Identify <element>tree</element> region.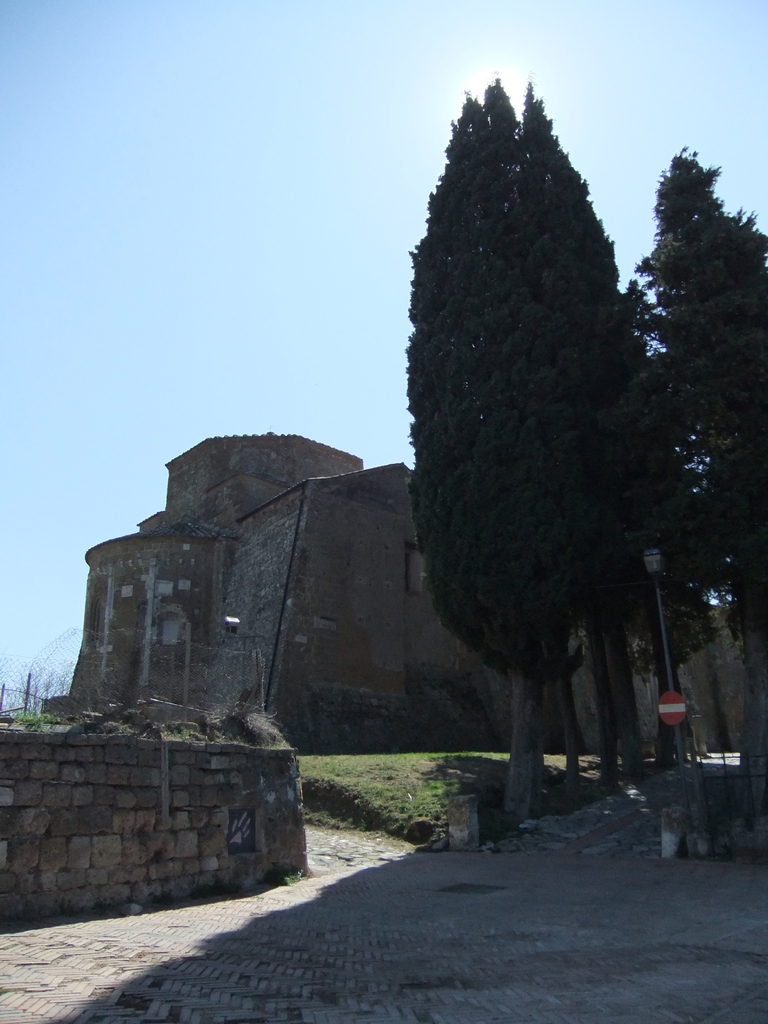
Region: (539, 81, 662, 805).
